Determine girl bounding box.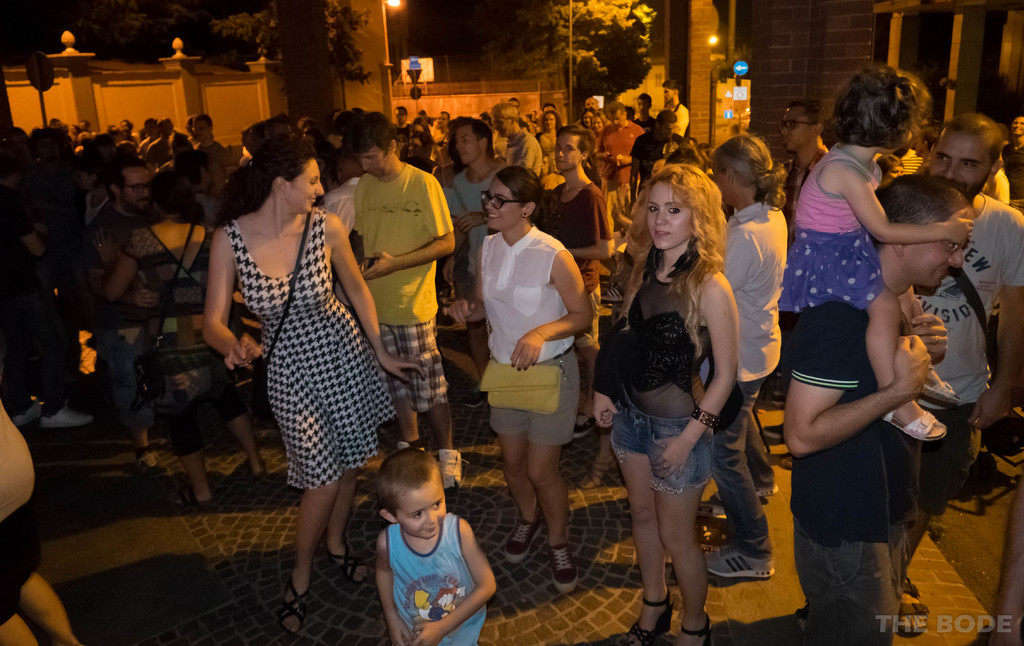
Determined: region(202, 142, 427, 645).
